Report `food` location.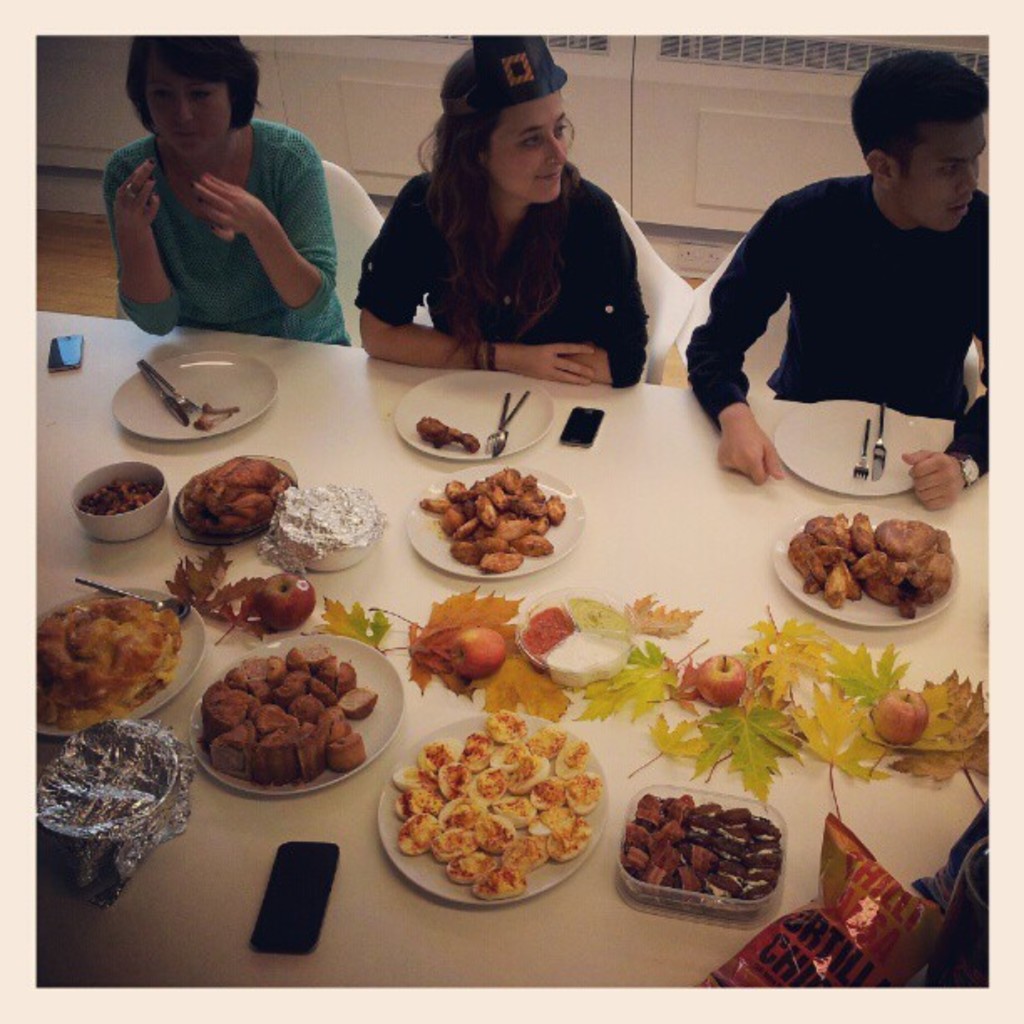
Report: Rect(872, 684, 934, 746).
